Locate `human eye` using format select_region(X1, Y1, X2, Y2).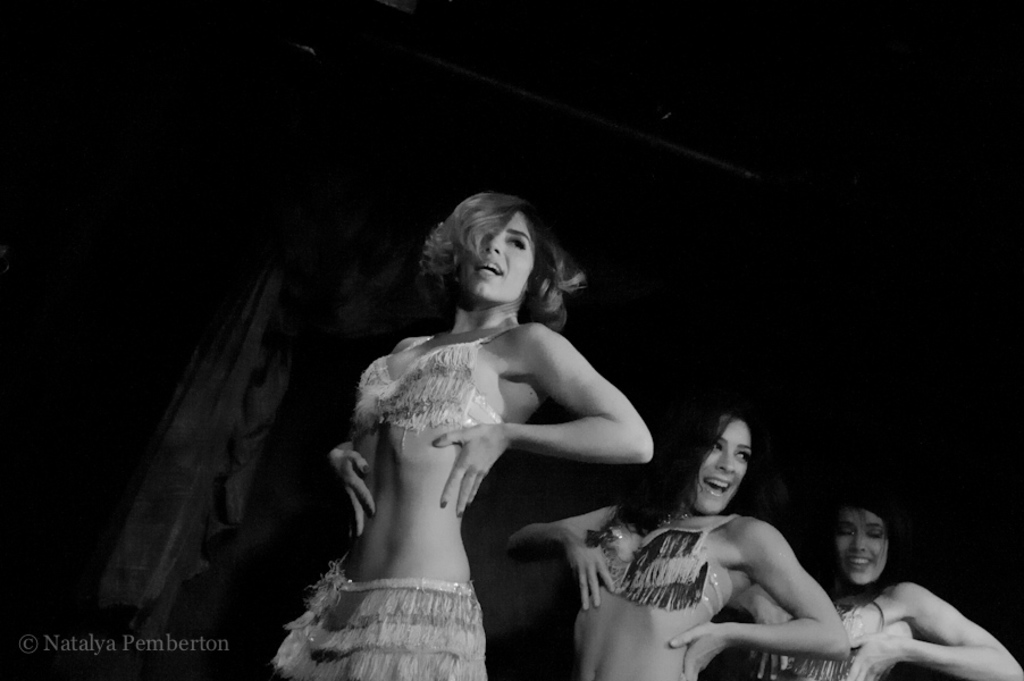
select_region(738, 447, 750, 463).
